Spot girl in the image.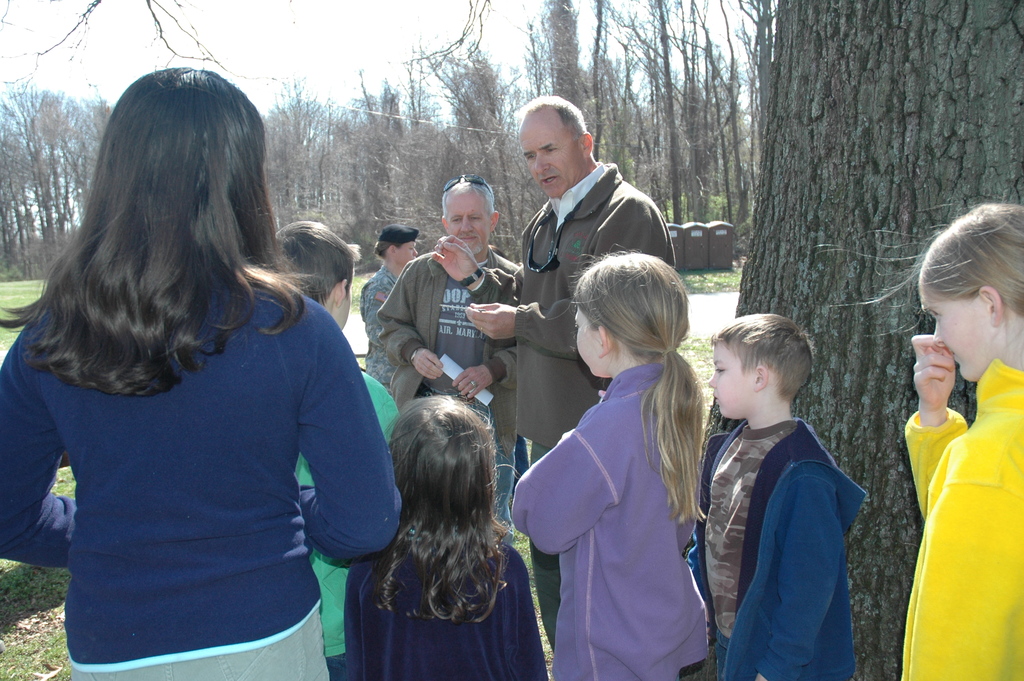
girl found at {"left": 511, "top": 252, "right": 707, "bottom": 680}.
